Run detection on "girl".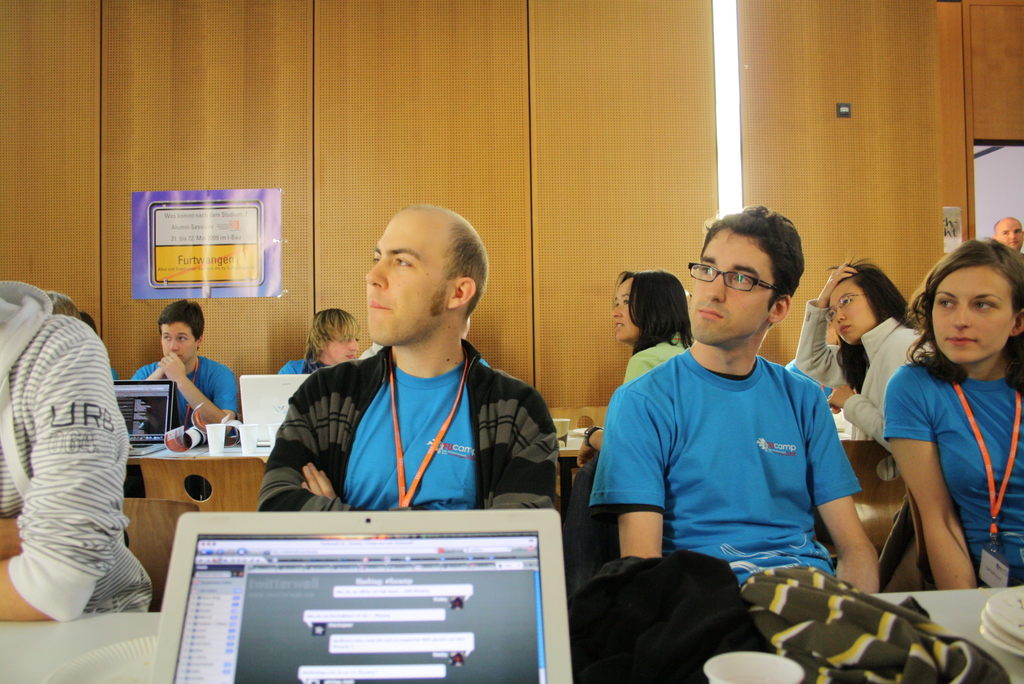
Result: (577, 272, 697, 468).
